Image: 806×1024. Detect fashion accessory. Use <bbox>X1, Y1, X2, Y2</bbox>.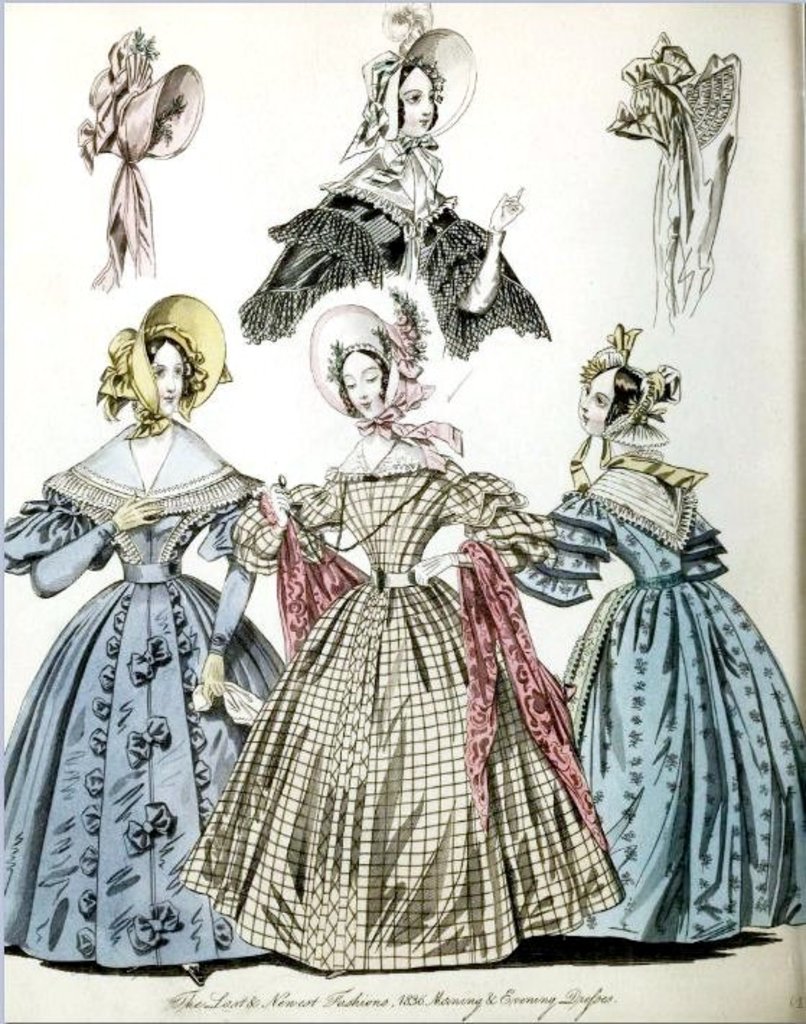
<bbox>274, 477, 440, 561</bbox>.
